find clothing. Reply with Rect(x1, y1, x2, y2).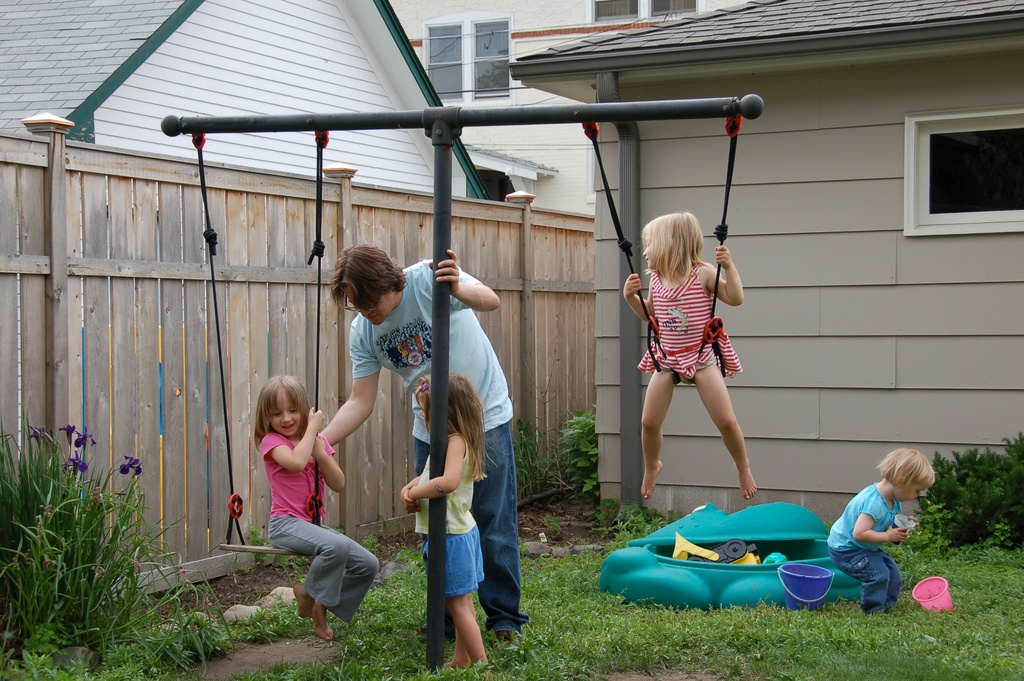
Rect(263, 425, 378, 620).
